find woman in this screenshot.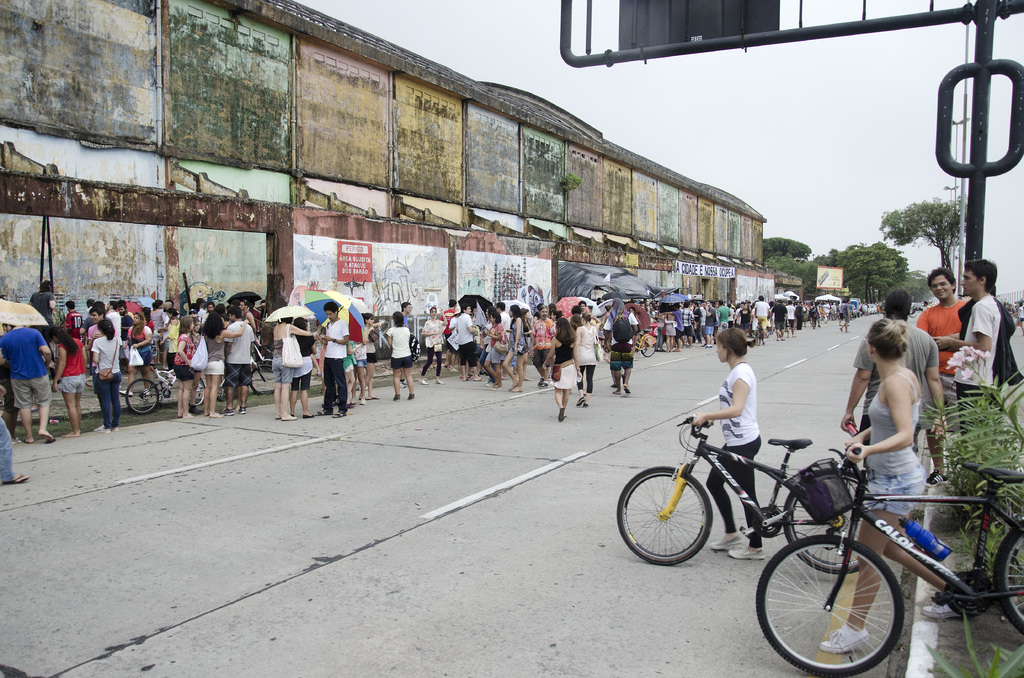
The bounding box for woman is locate(736, 302, 755, 336).
